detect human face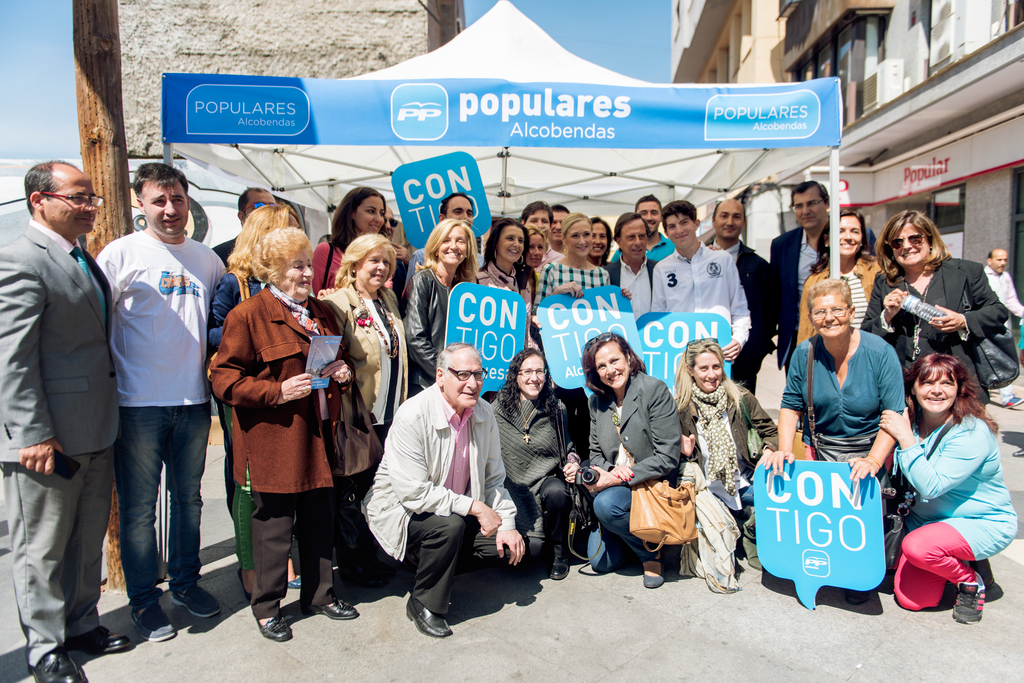
pyautogui.locateOnScreen(547, 207, 560, 239)
